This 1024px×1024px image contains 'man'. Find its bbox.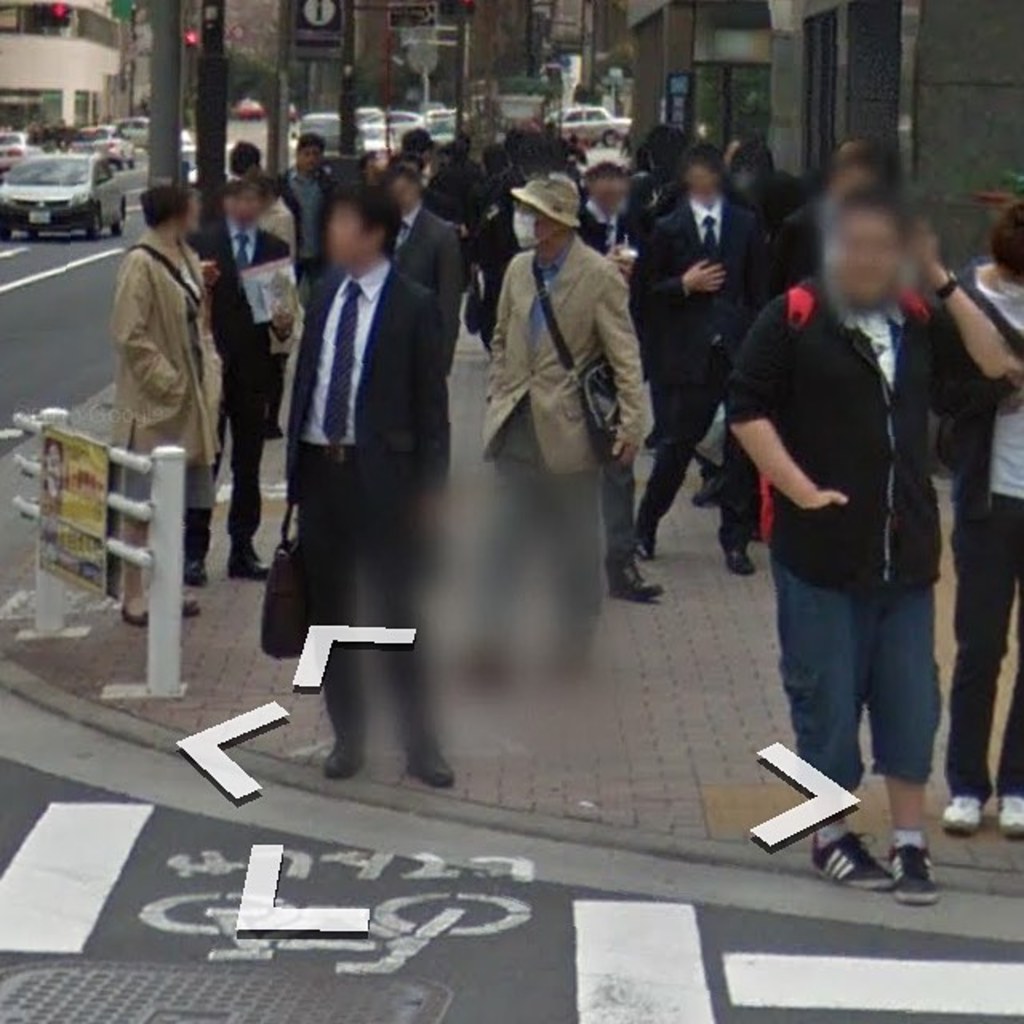
locate(453, 173, 653, 696).
